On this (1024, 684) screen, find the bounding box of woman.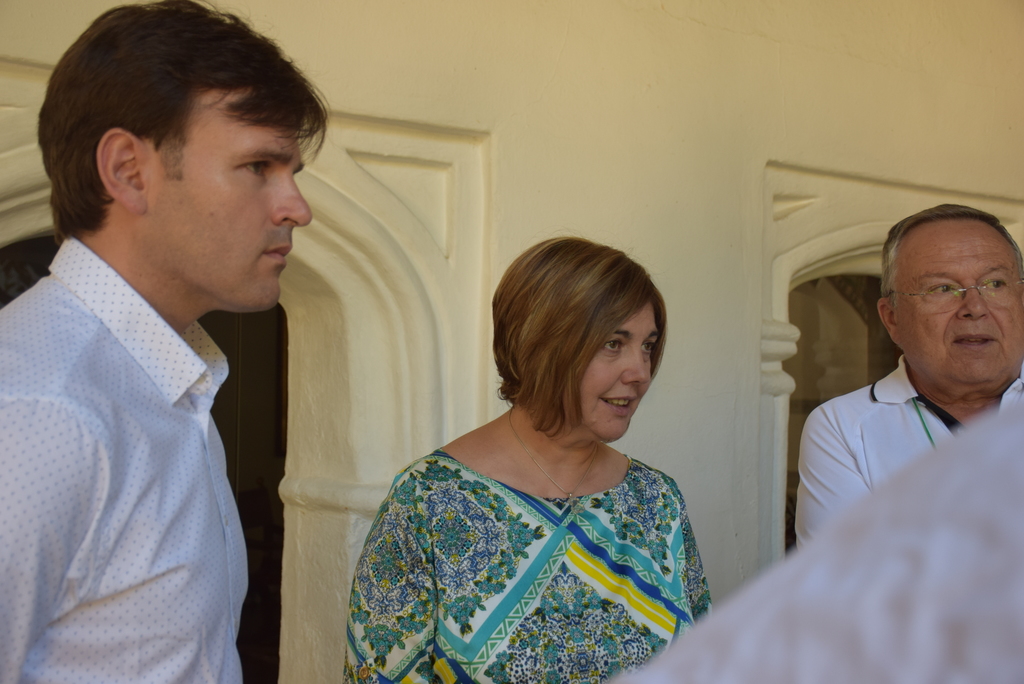
Bounding box: bbox=(340, 228, 726, 676).
